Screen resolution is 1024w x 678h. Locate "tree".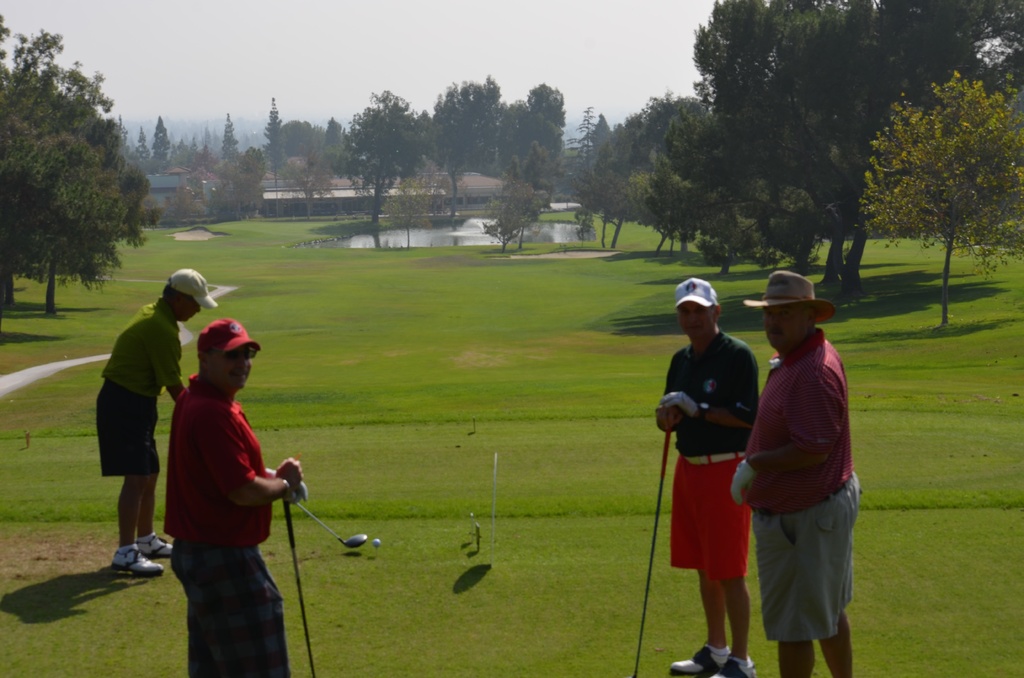
x1=571, y1=88, x2=713, y2=259.
